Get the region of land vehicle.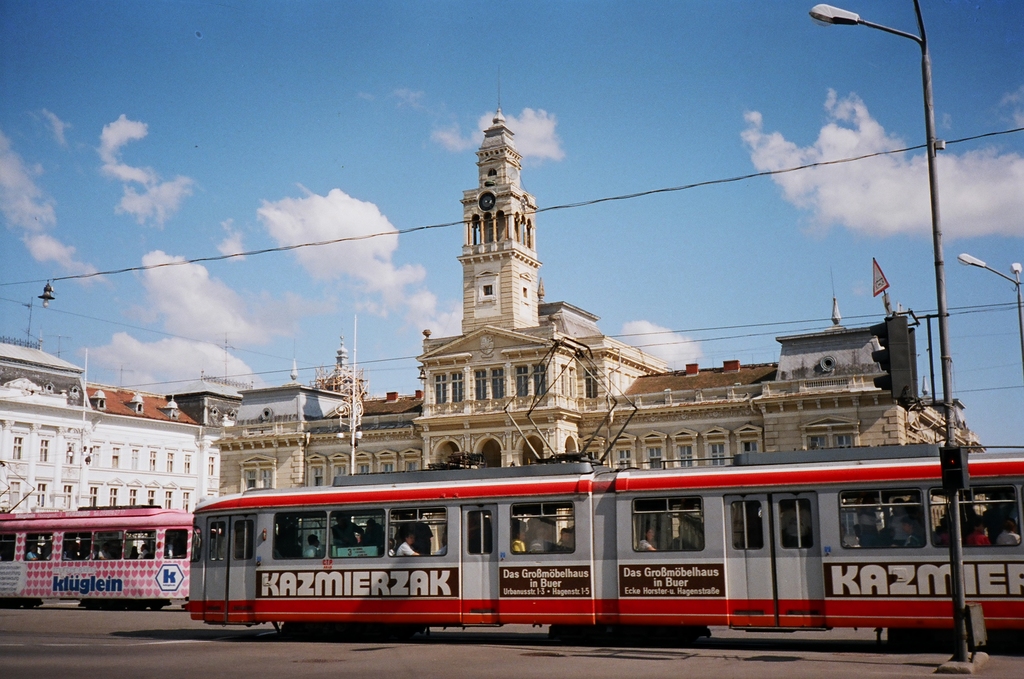
Rect(167, 443, 1019, 663).
